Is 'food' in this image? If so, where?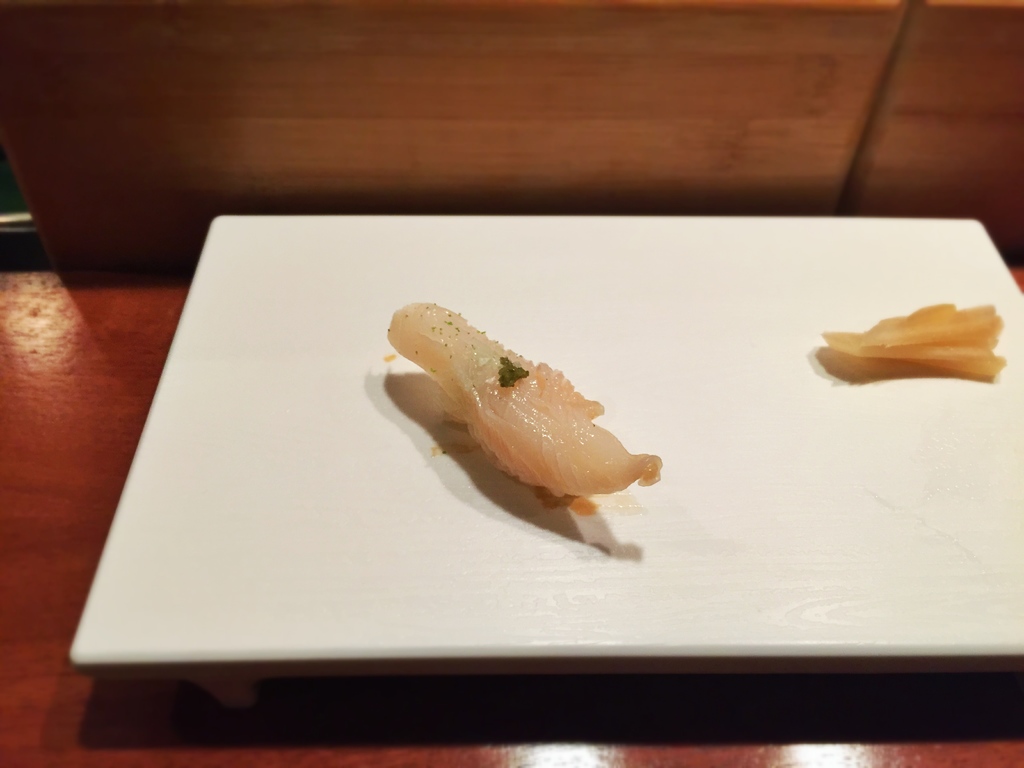
Yes, at x1=404, y1=306, x2=659, y2=520.
